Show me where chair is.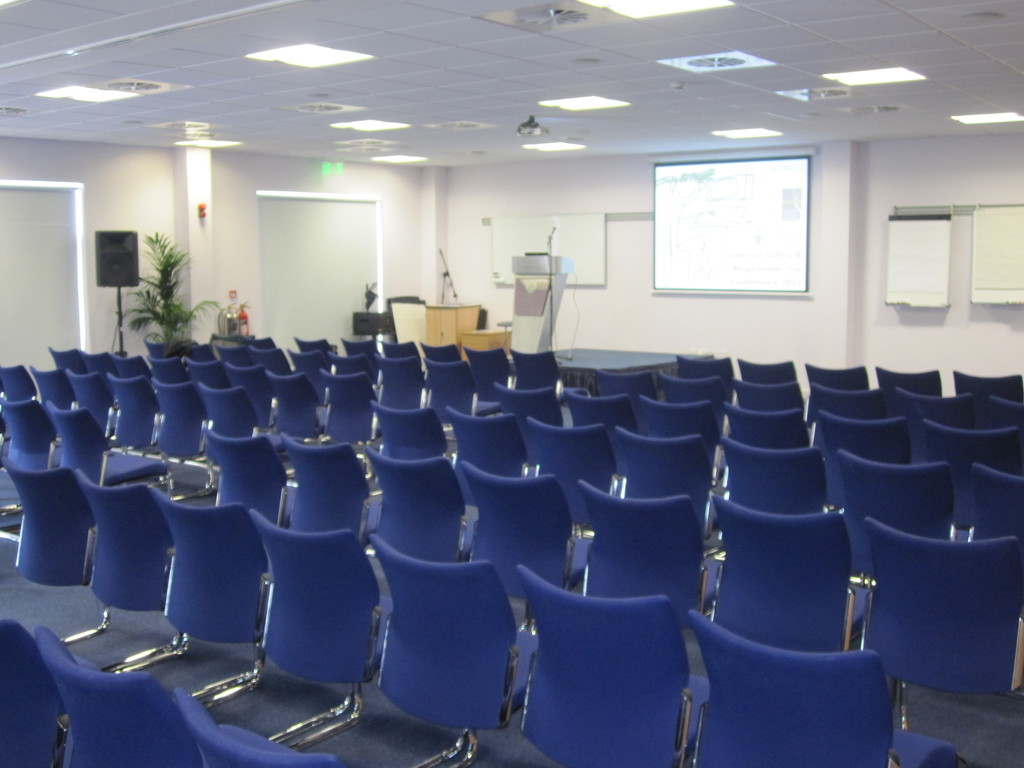
chair is at <bbox>30, 361, 80, 415</bbox>.
